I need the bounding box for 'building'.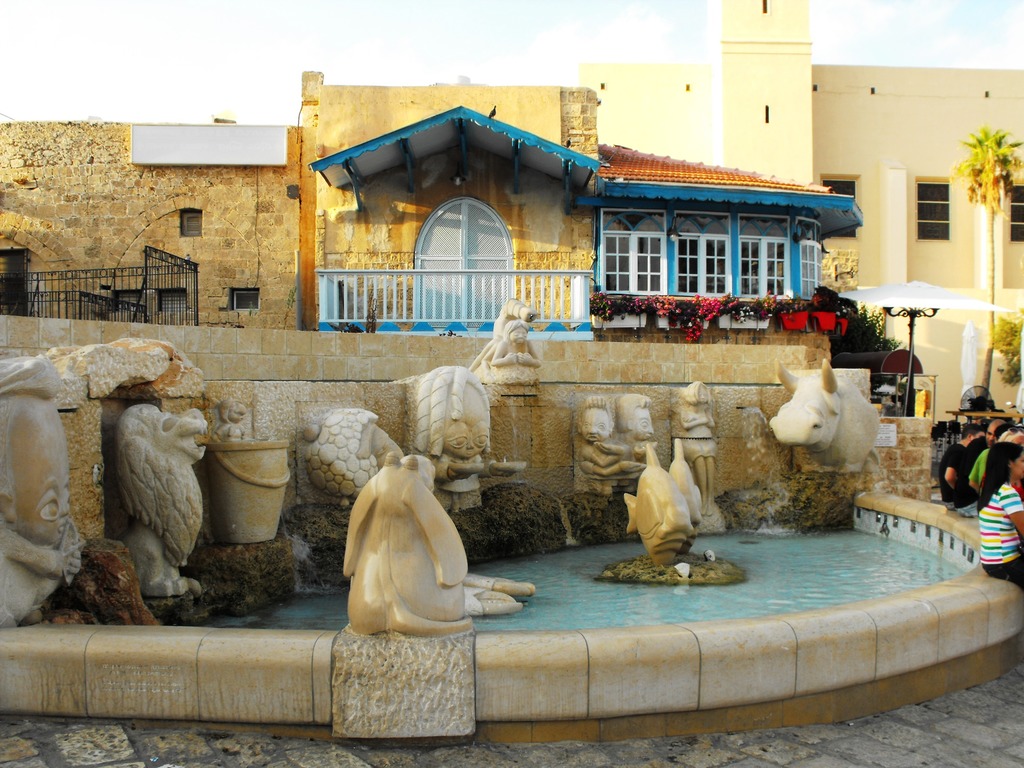
Here it is: detection(0, 124, 305, 333).
